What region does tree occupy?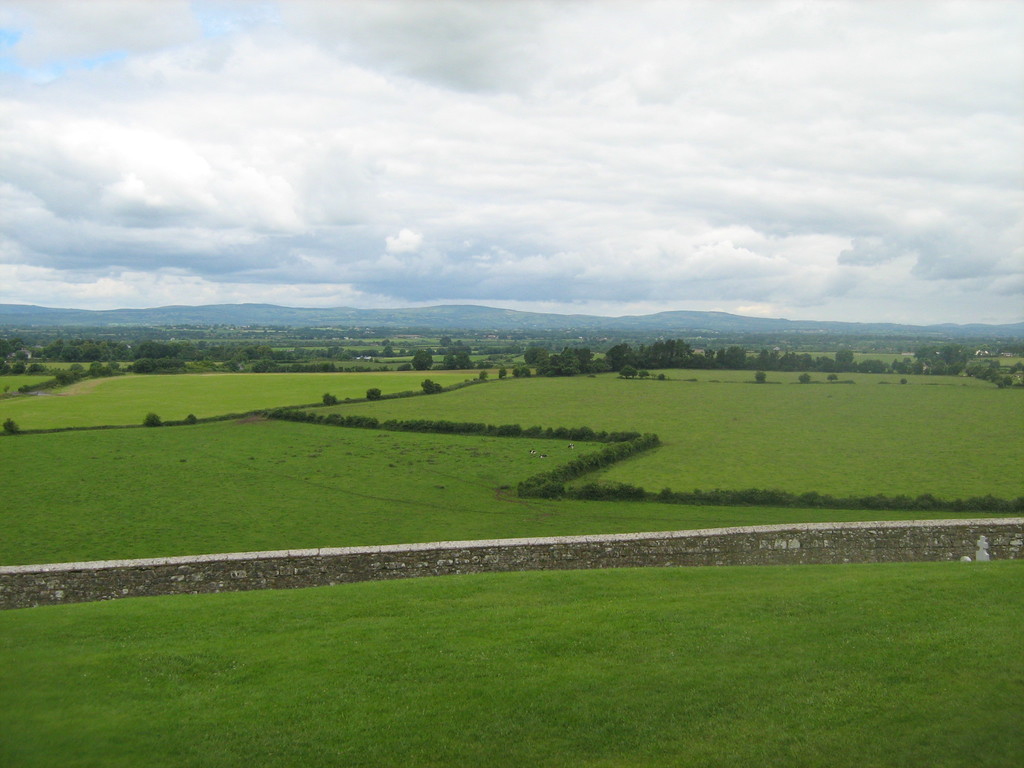
pyautogui.locateOnScreen(131, 354, 190, 378).
